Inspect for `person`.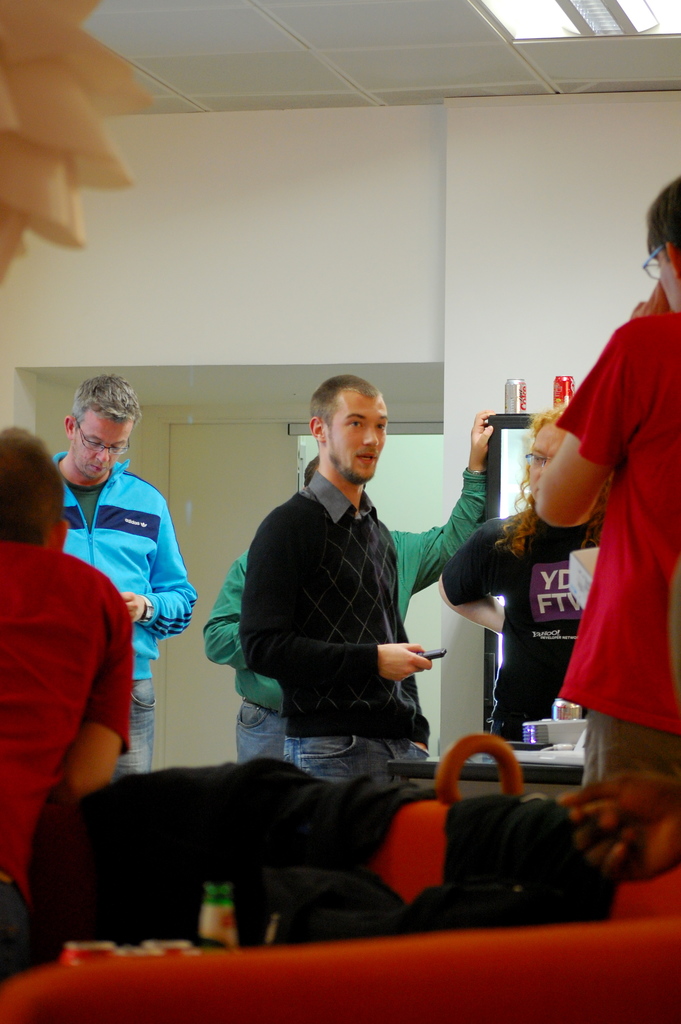
Inspection: detection(203, 406, 497, 764).
